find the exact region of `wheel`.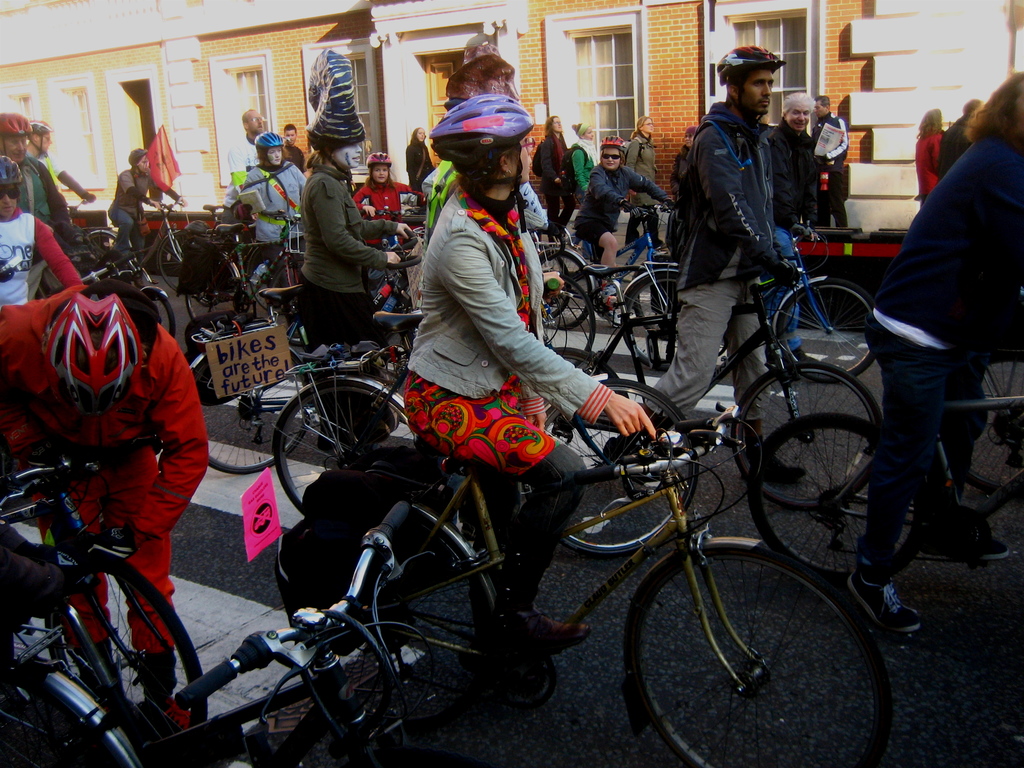
Exact region: detection(0, 664, 128, 767).
